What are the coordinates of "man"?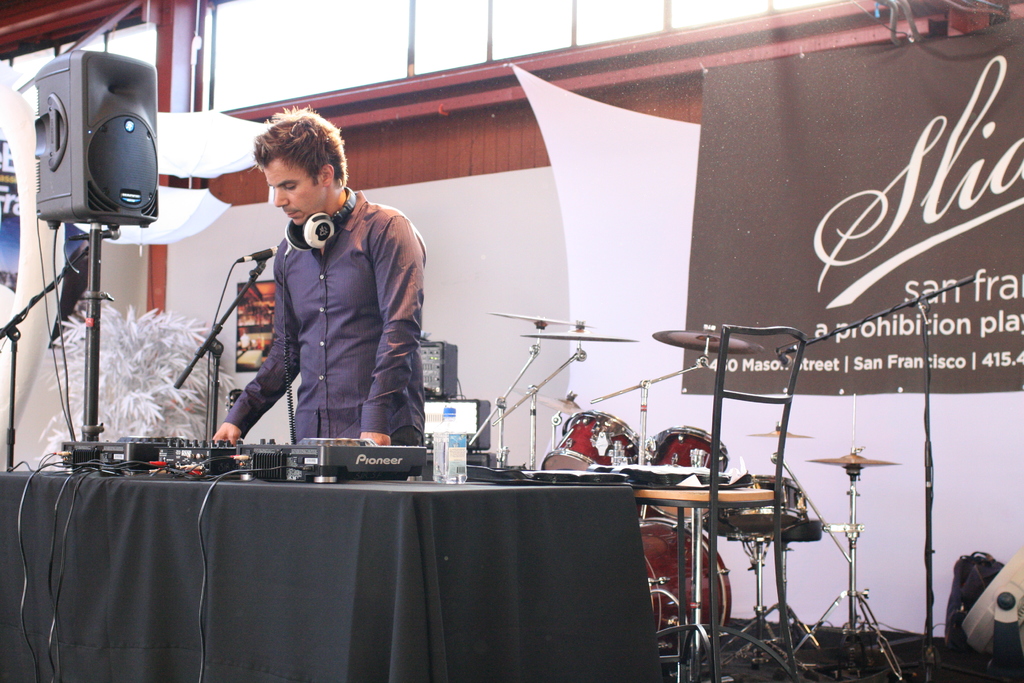
198 106 429 470.
